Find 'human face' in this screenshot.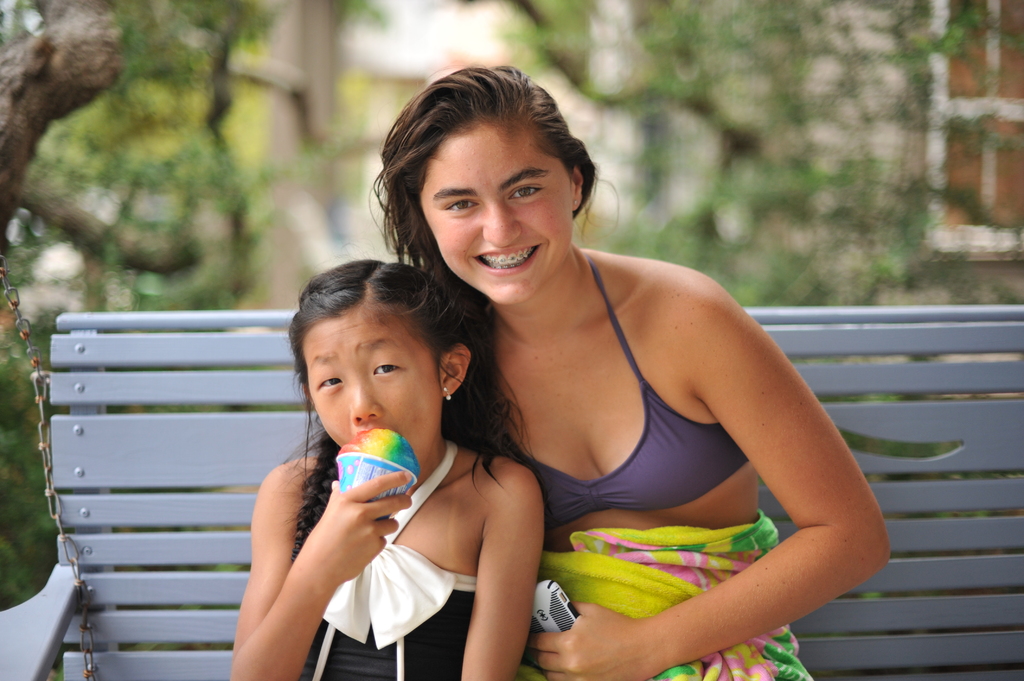
The bounding box for 'human face' is <region>305, 315, 440, 471</region>.
